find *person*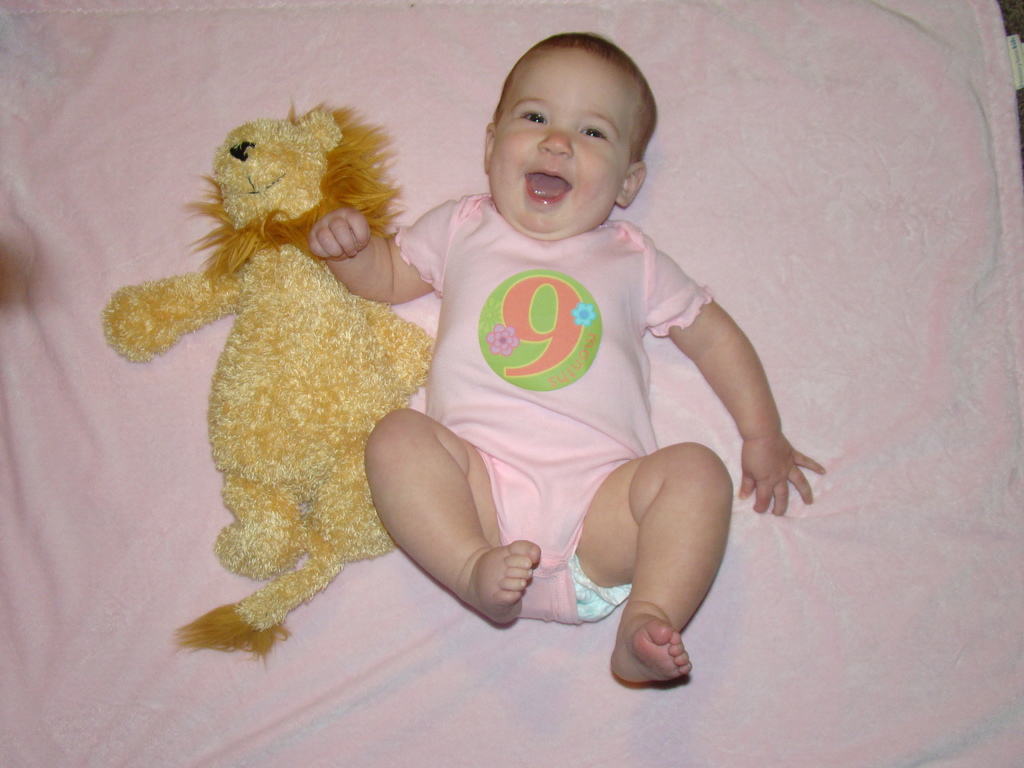
307 33 830 684
